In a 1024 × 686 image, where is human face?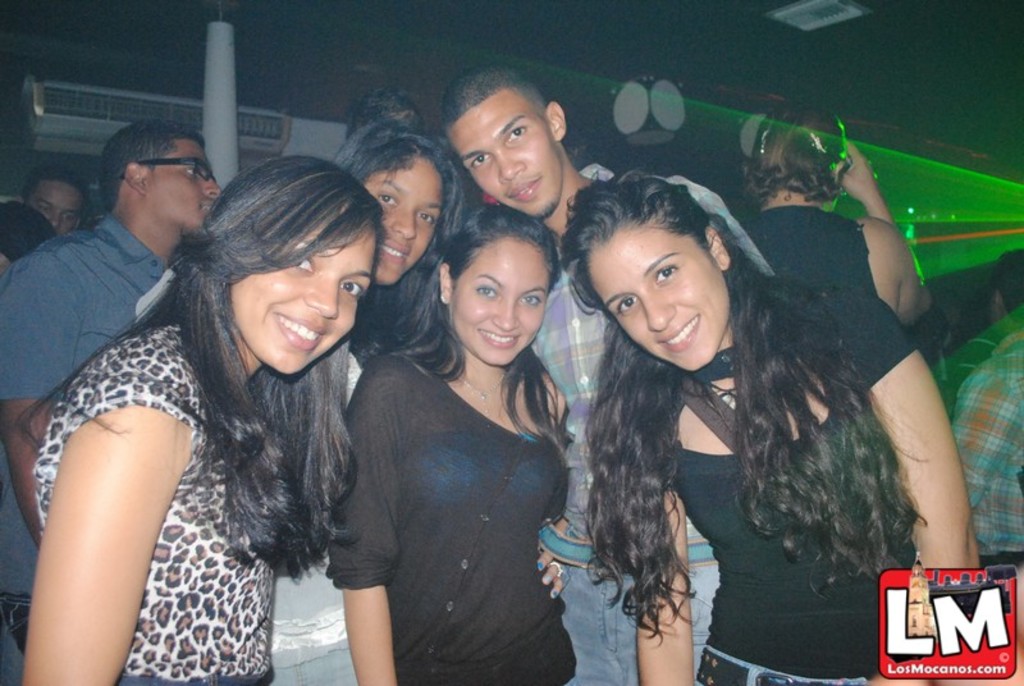
bbox(444, 90, 564, 223).
